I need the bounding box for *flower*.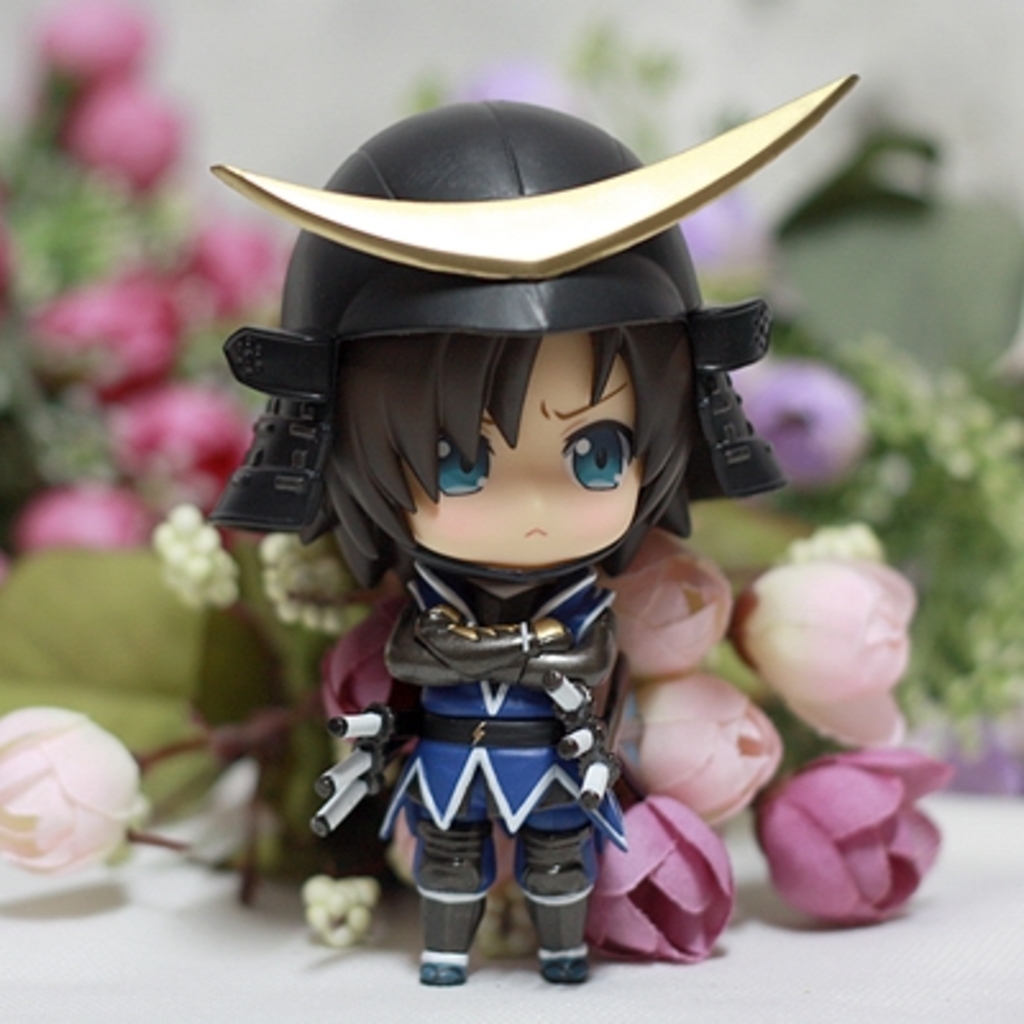
Here it is: (left=33, top=0, right=143, bottom=120).
